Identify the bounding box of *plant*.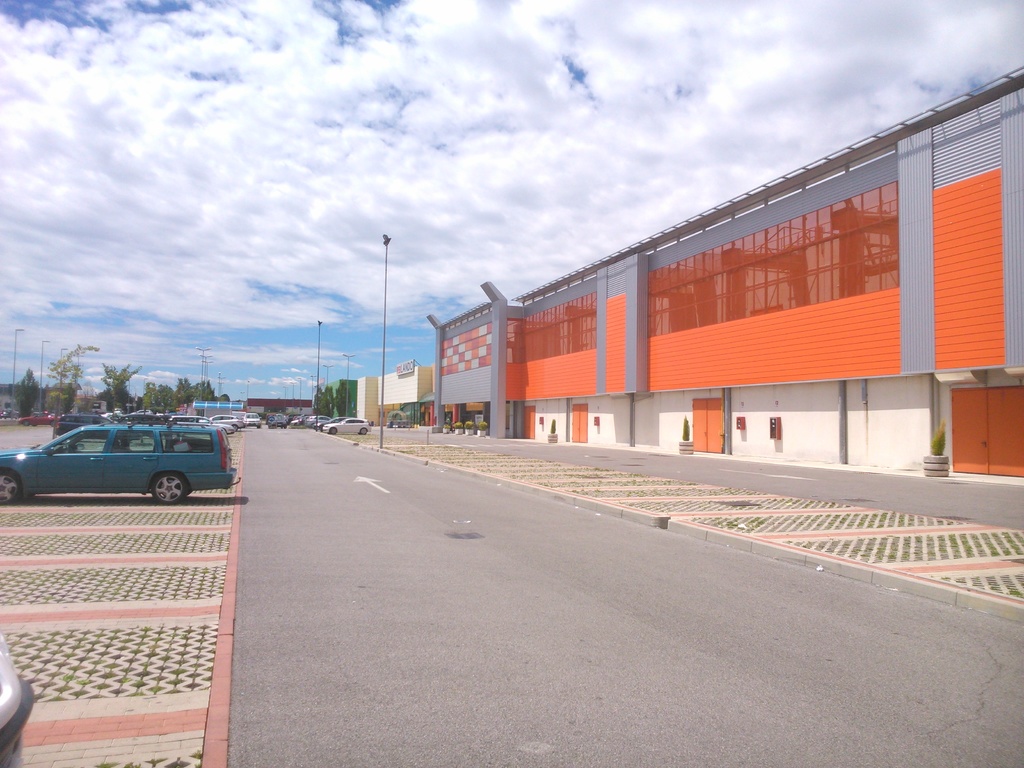
453,419,467,434.
